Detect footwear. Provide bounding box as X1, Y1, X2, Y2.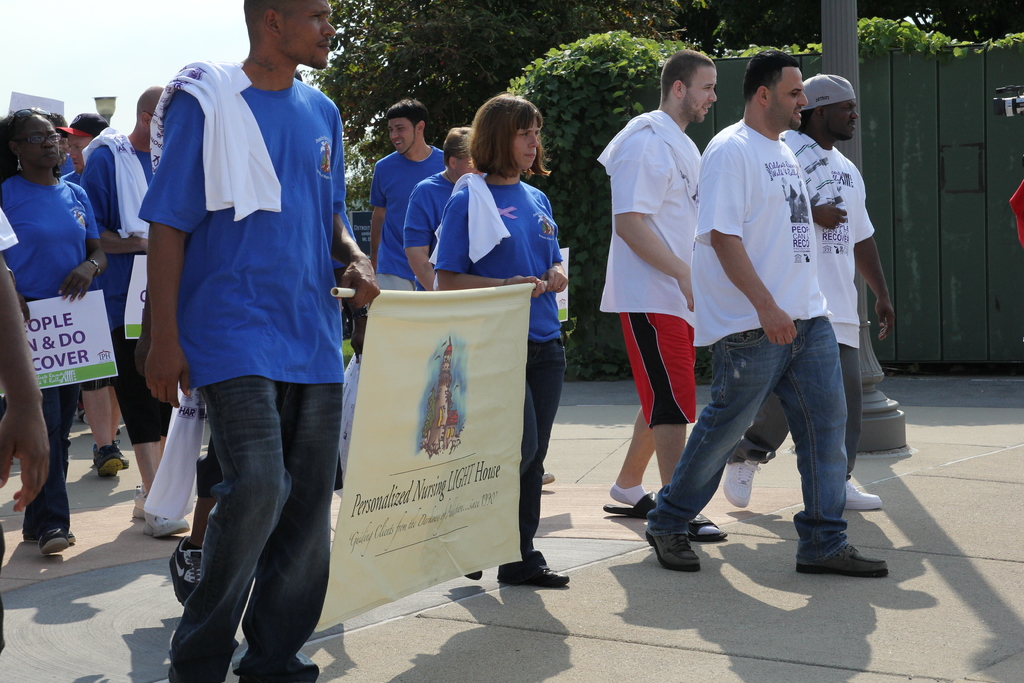
42, 523, 67, 554.
